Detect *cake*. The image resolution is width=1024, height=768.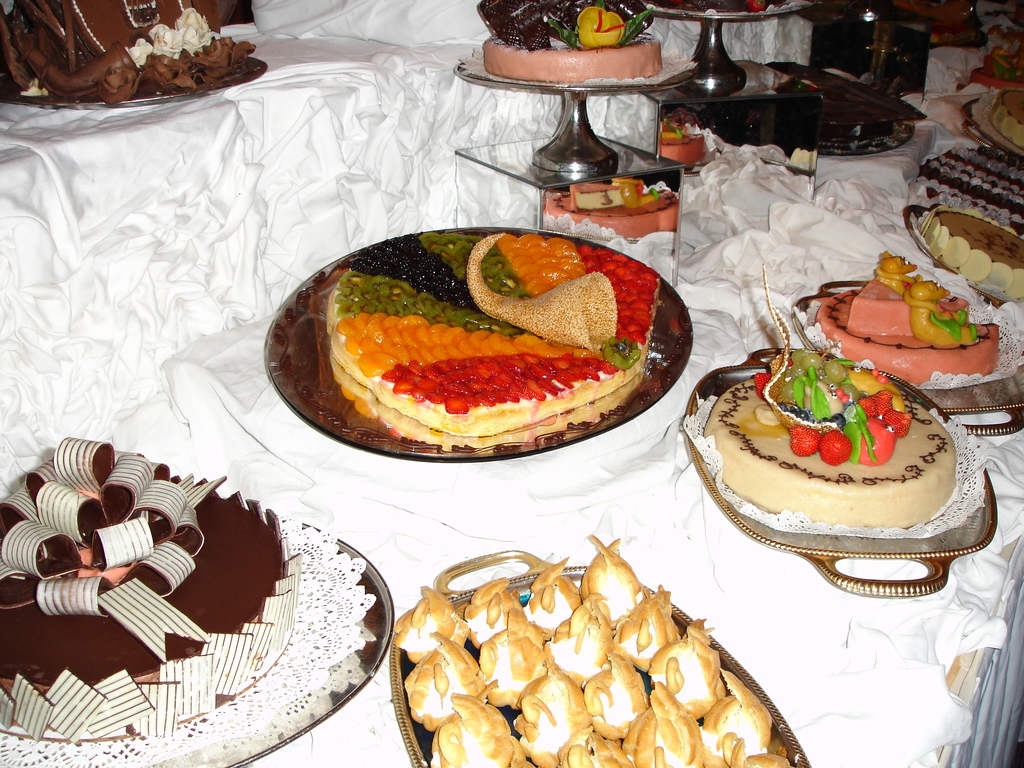
483,0,661,81.
